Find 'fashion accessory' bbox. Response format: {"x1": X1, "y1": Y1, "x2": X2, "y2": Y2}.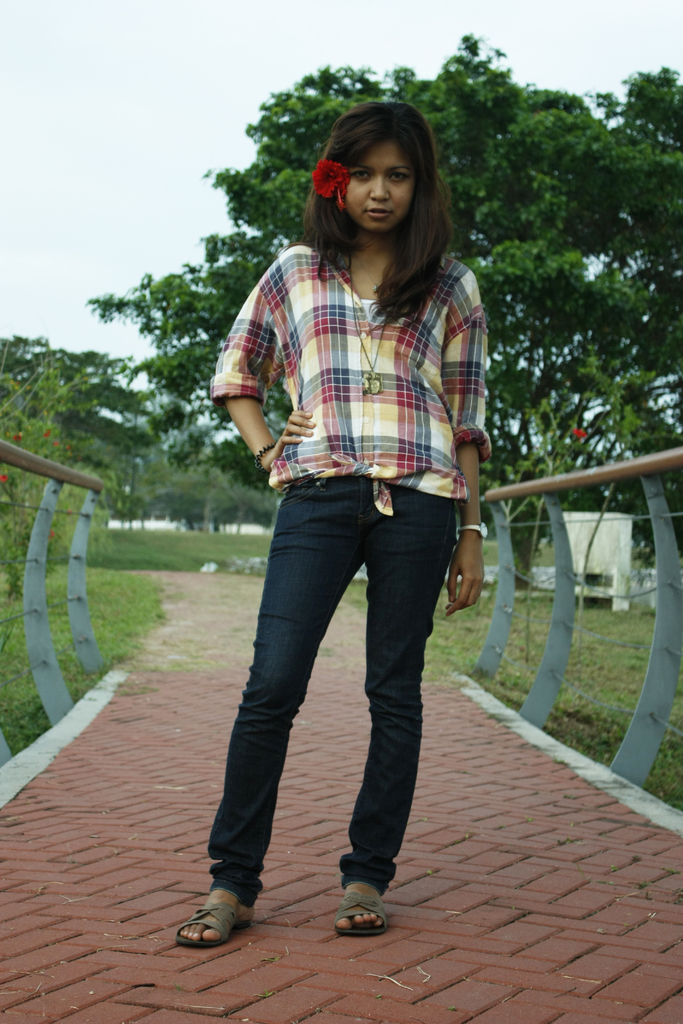
{"x1": 343, "y1": 258, "x2": 389, "y2": 394}.
